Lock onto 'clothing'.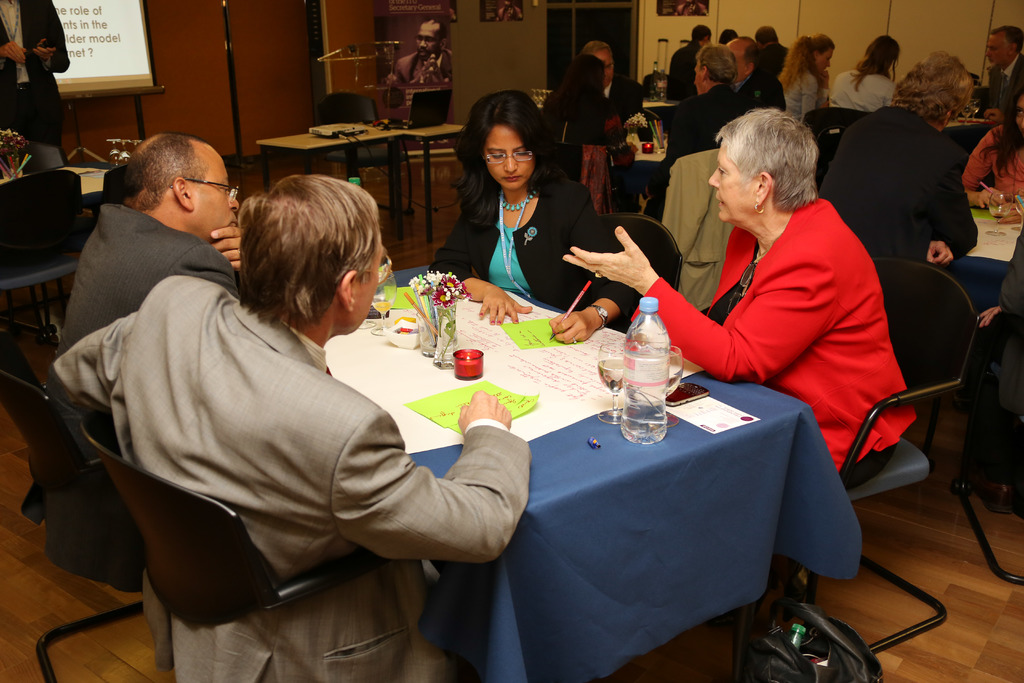
Locked: Rect(386, 51, 456, 86).
